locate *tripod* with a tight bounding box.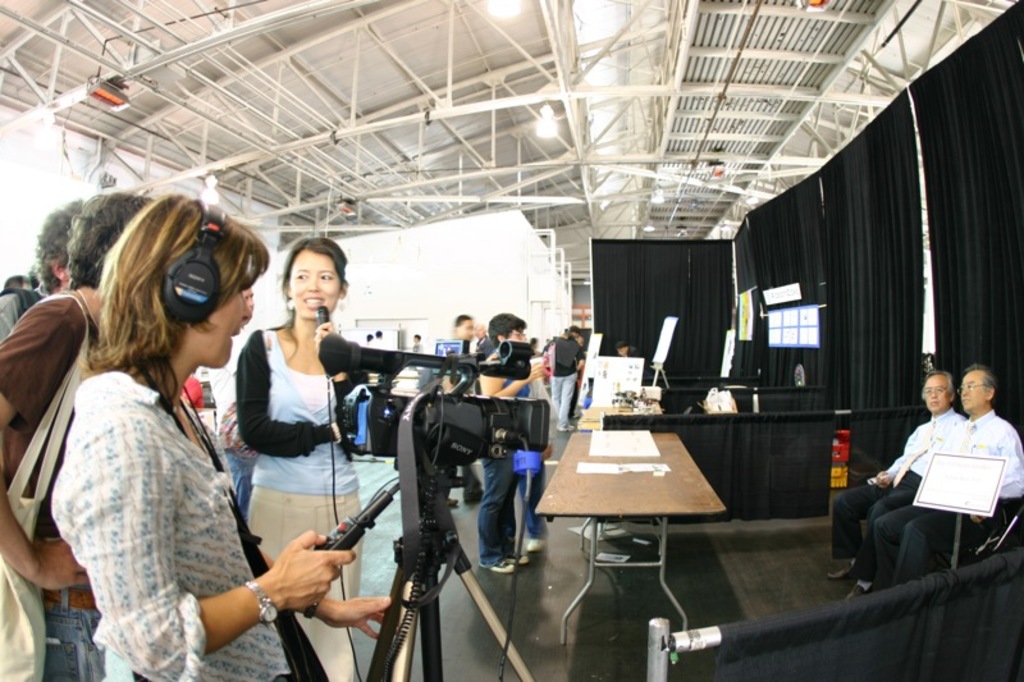
bbox=(297, 454, 530, 681).
